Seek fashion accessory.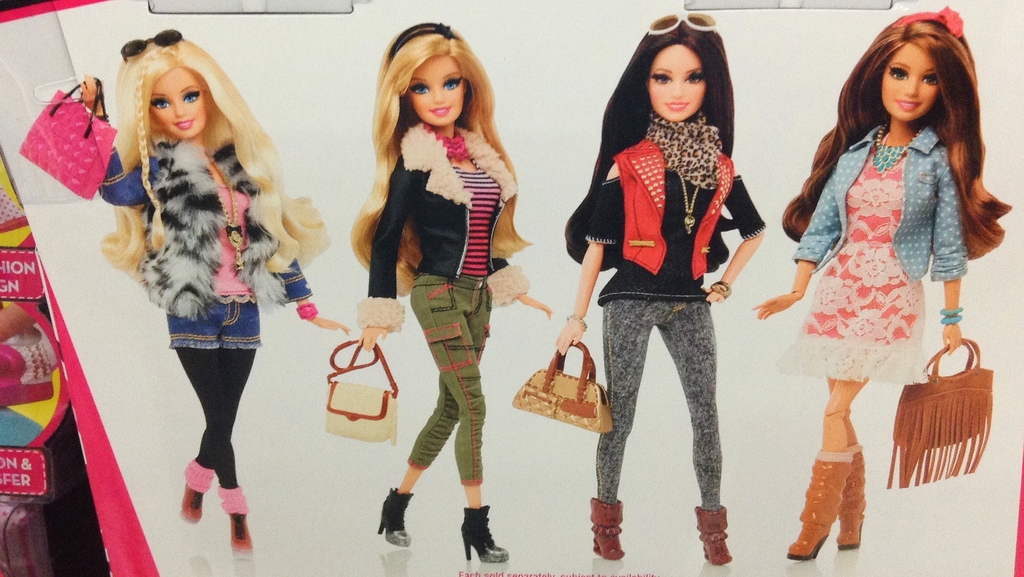
[x1=693, y1=503, x2=732, y2=568].
